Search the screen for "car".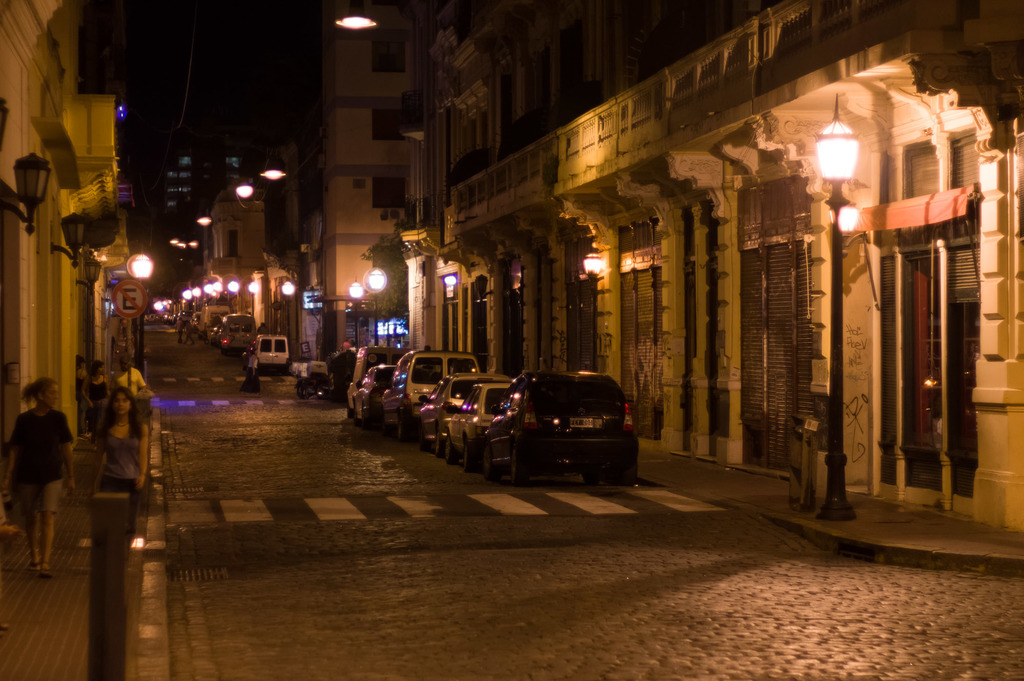
Found at x1=484, y1=369, x2=640, y2=482.
